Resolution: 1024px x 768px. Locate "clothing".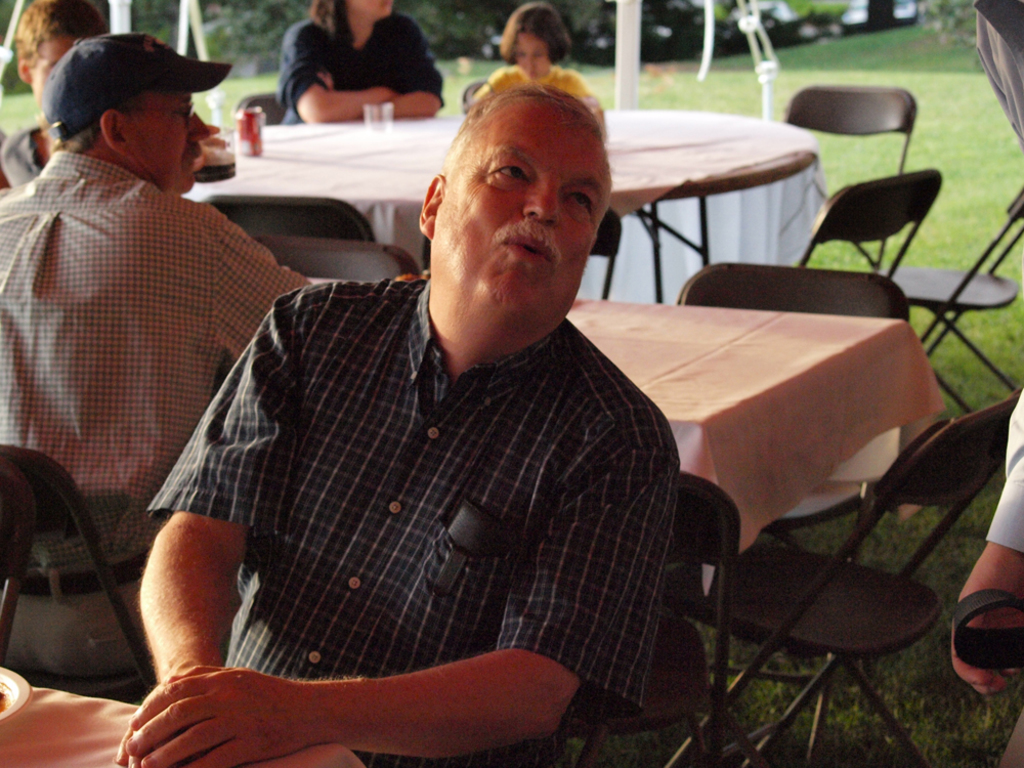
147:279:682:767.
